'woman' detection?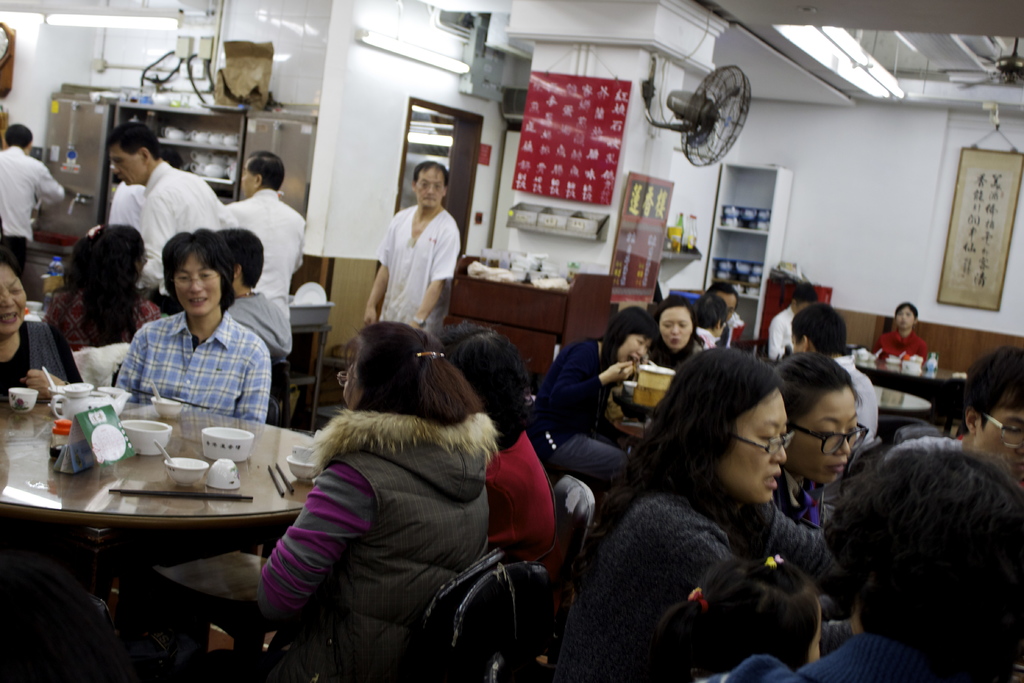
locate(0, 251, 85, 401)
